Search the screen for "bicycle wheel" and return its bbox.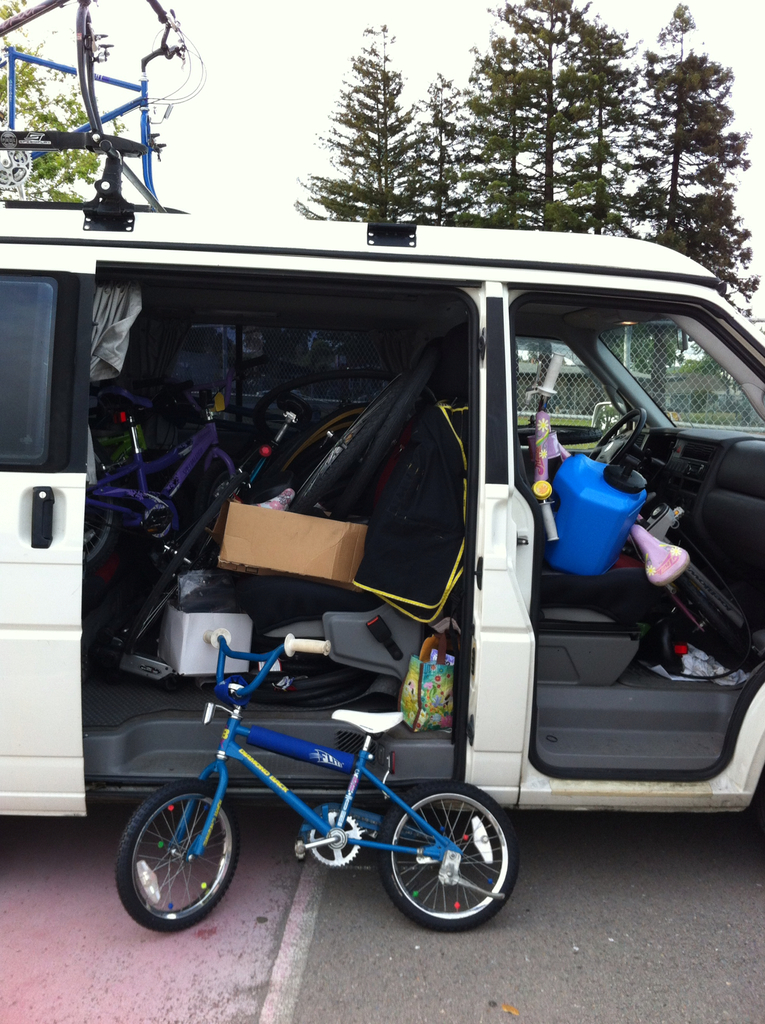
Found: {"x1": 203, "y1": 445, "x2": 247, "y2": 533}.
